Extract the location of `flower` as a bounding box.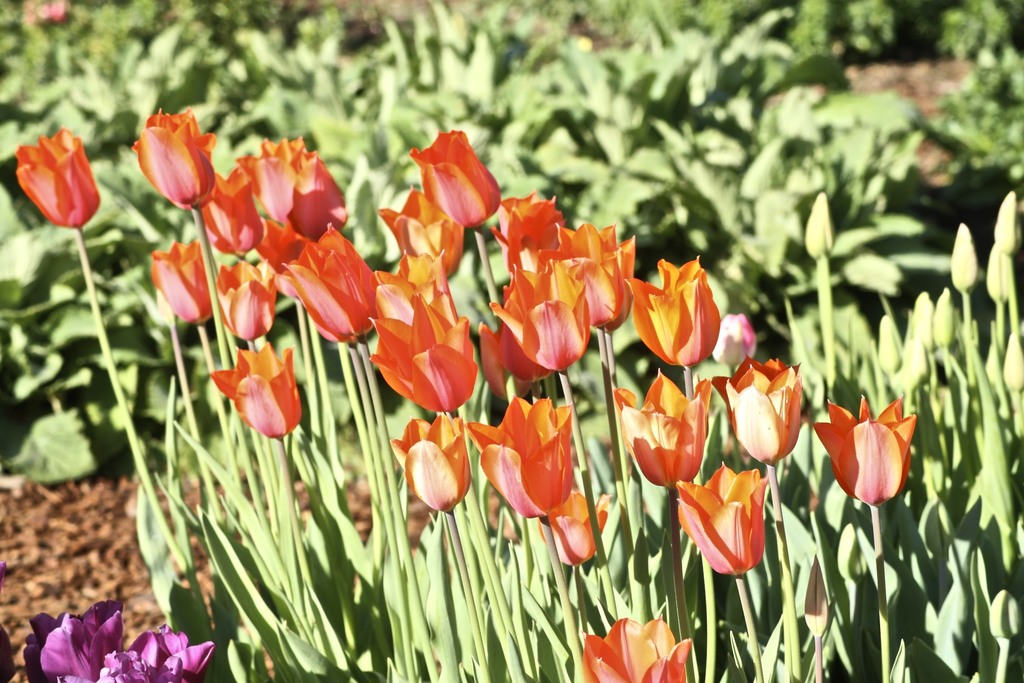
<bbox>673, 457, 767, 574</bbox>.
